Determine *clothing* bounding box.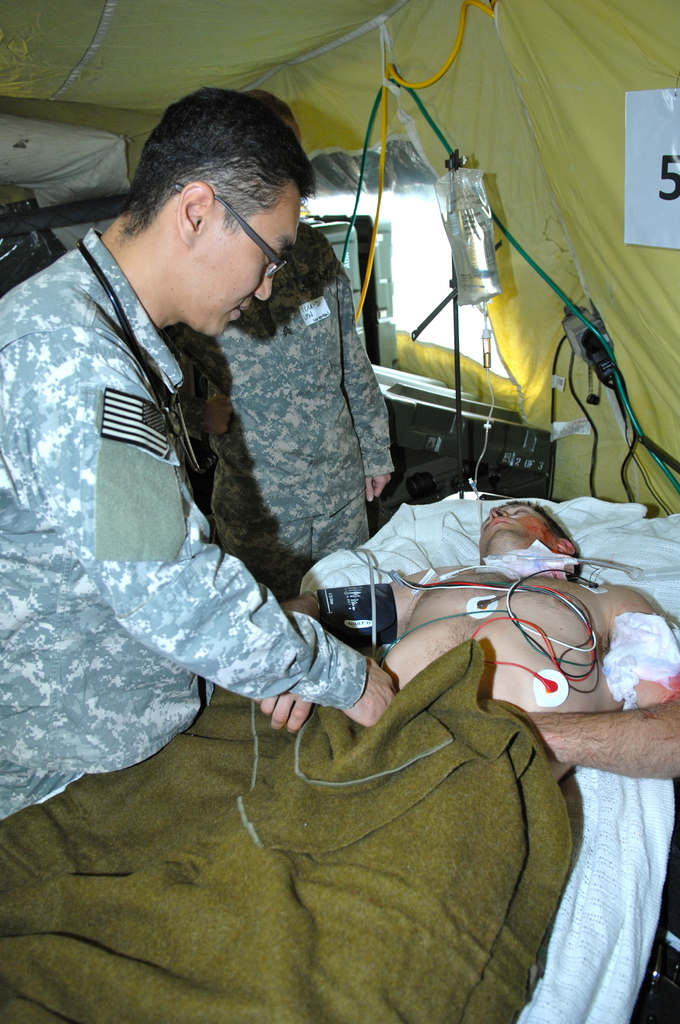
Determined: <region>0, 222, 374, 864</region>.
